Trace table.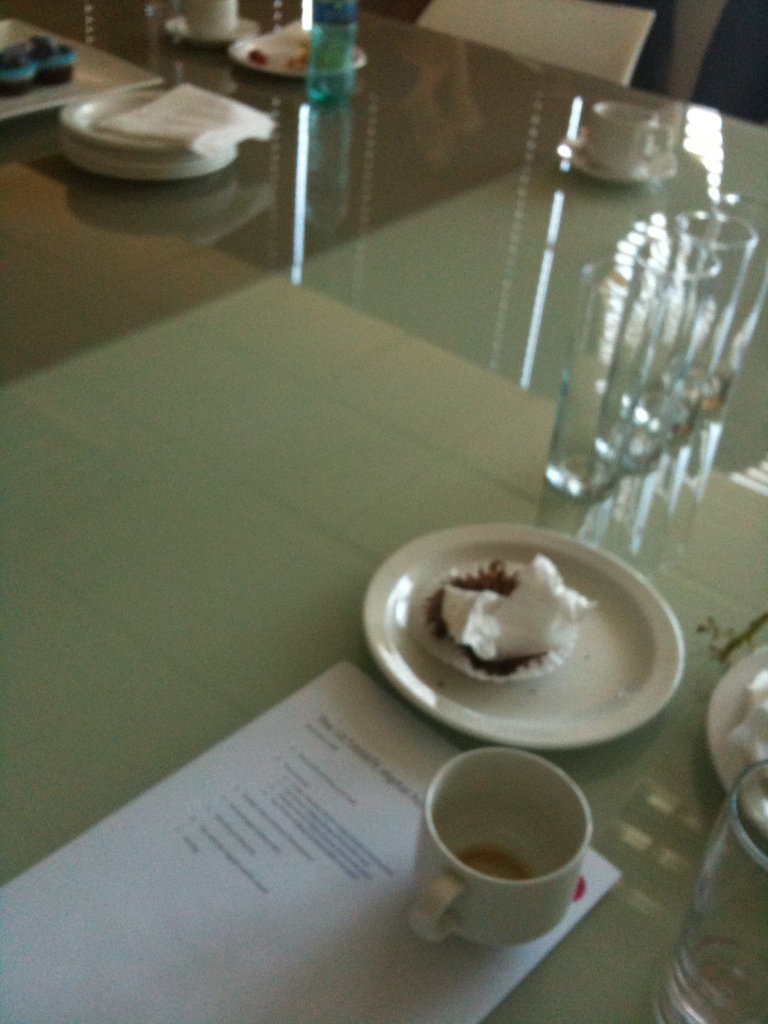
Traced to crop(17, 159, 767, 1023).
